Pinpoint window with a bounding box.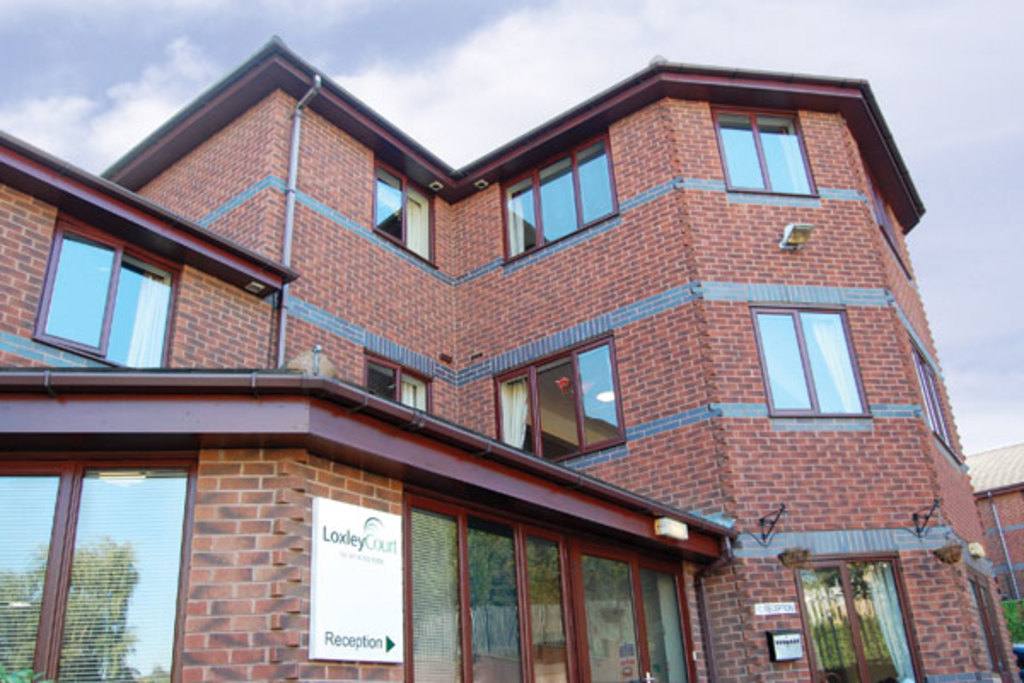
[x1=794, y1=555, x2=925, y2=681].
